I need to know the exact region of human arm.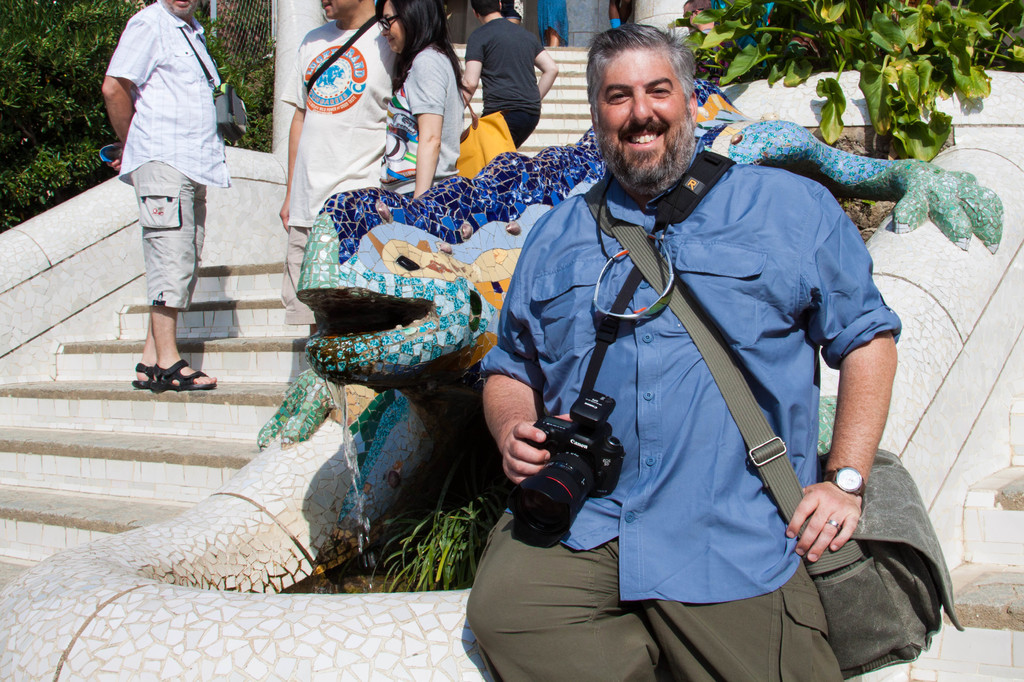
Region: x1=277, y1=34, x2=318, y2=231.
